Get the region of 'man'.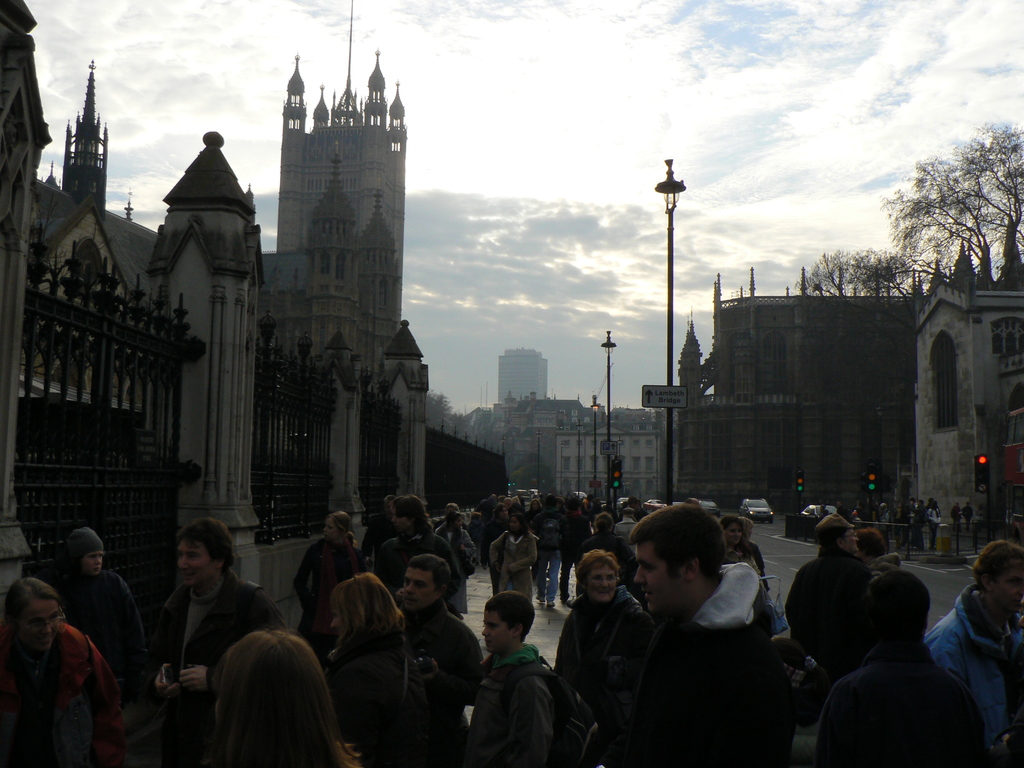
rect(780, 512, 877, 732).
